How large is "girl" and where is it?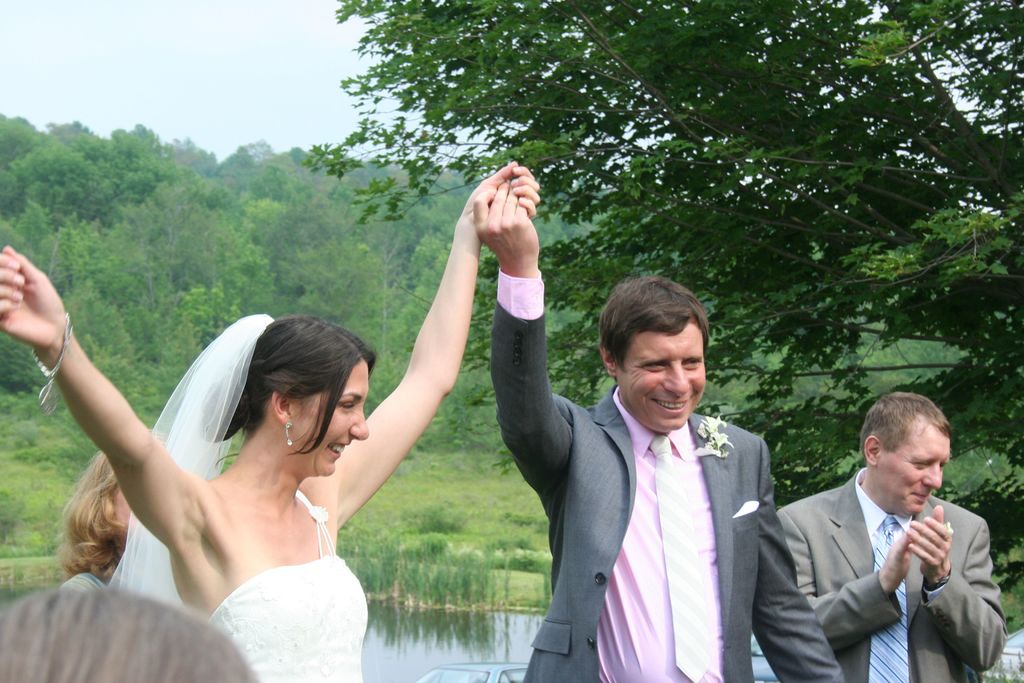
Bounding box: (left=0, top=158, right=543, bottom=682).
